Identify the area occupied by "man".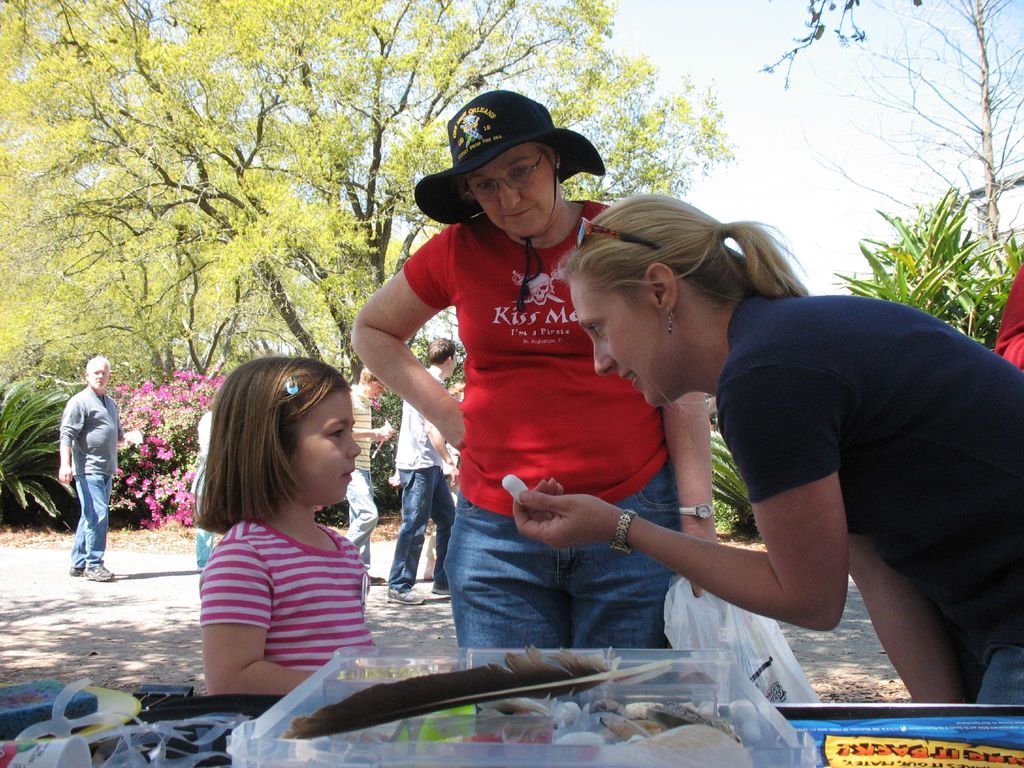
Area: [386,331,461,605].
